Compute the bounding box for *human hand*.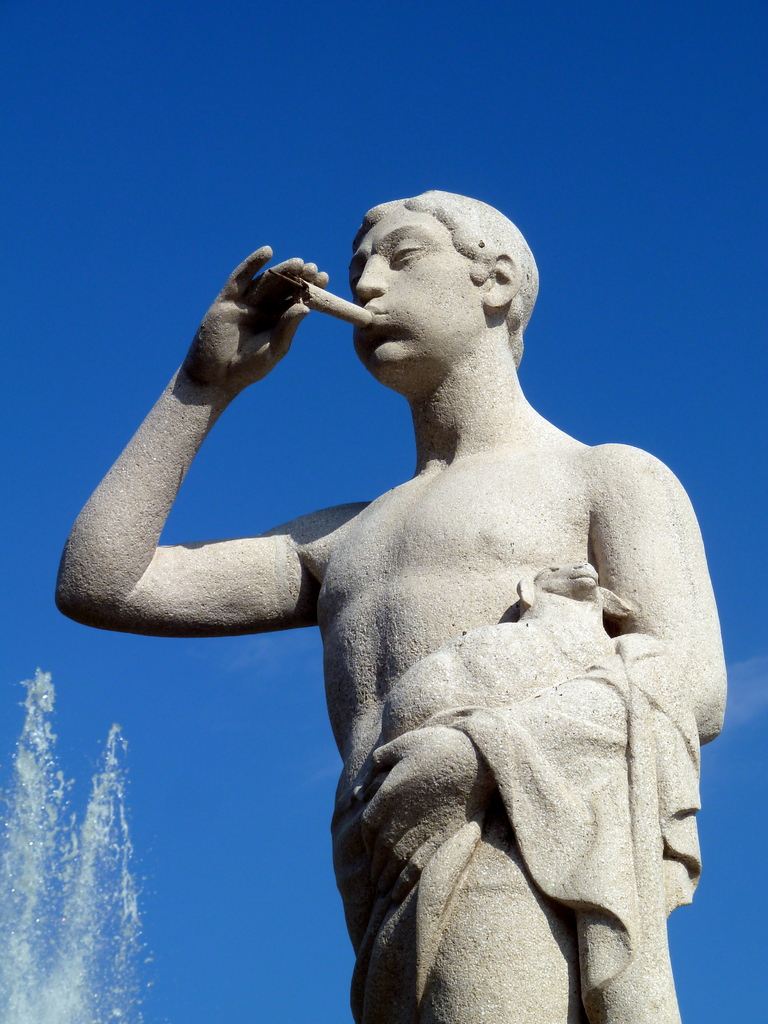
(left=346, top=722, right=497, bottom=913).
